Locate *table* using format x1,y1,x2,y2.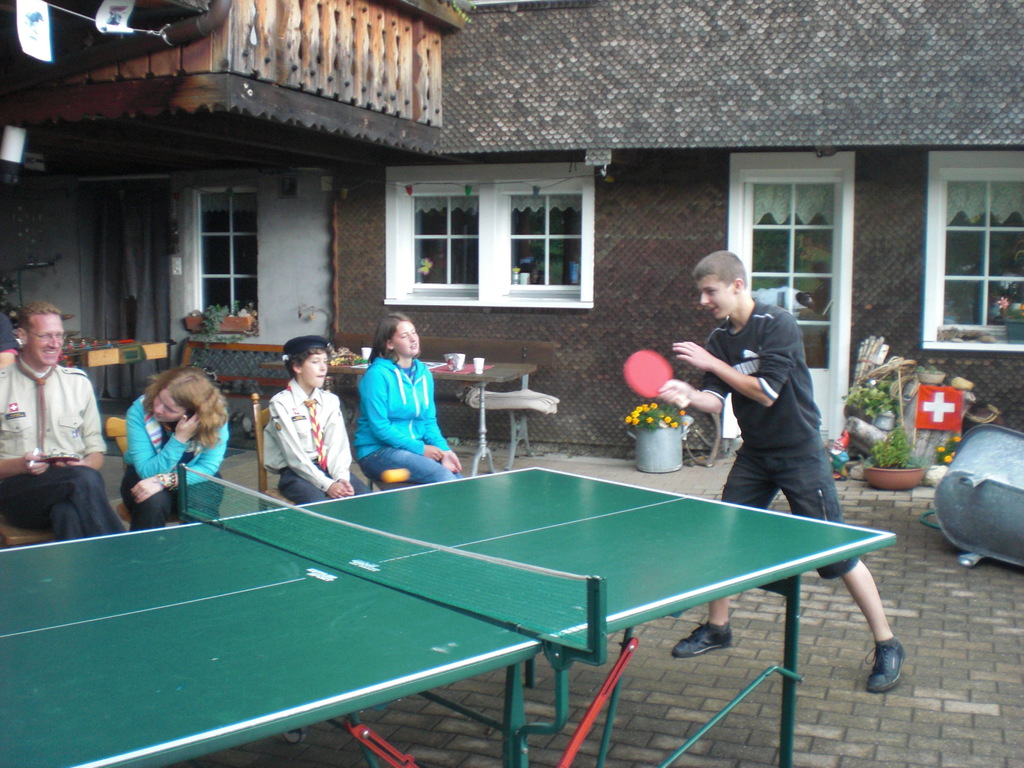
15,456,973,753.
